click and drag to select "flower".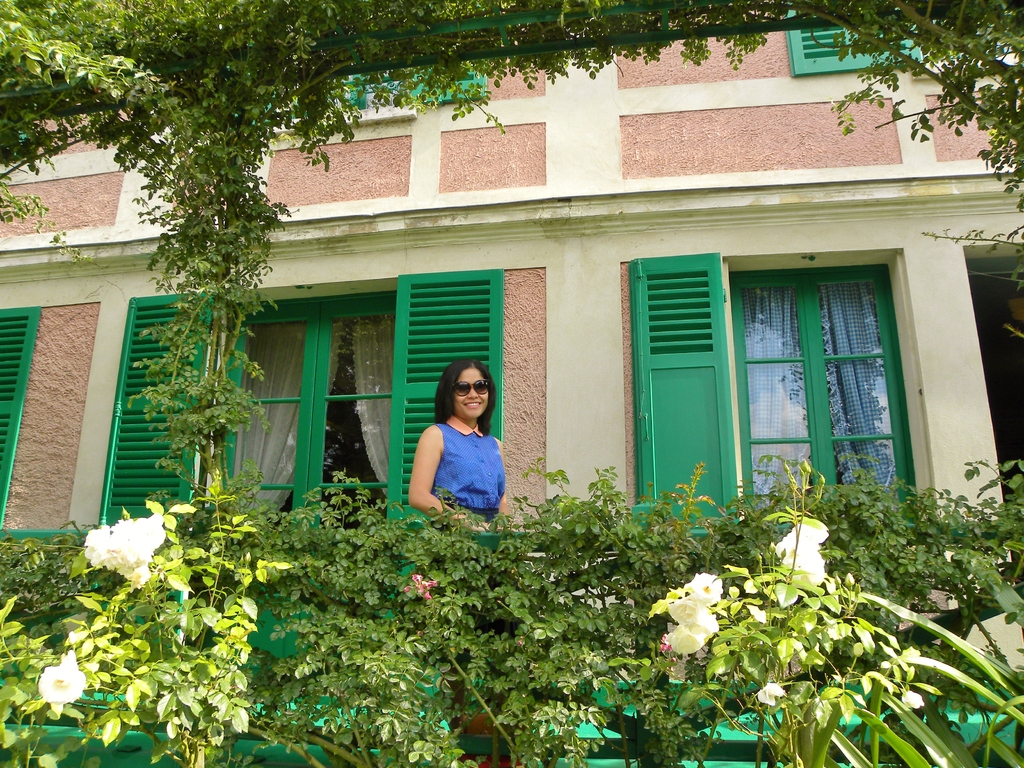
Selection: bbox(42, 652, 84, 713).
